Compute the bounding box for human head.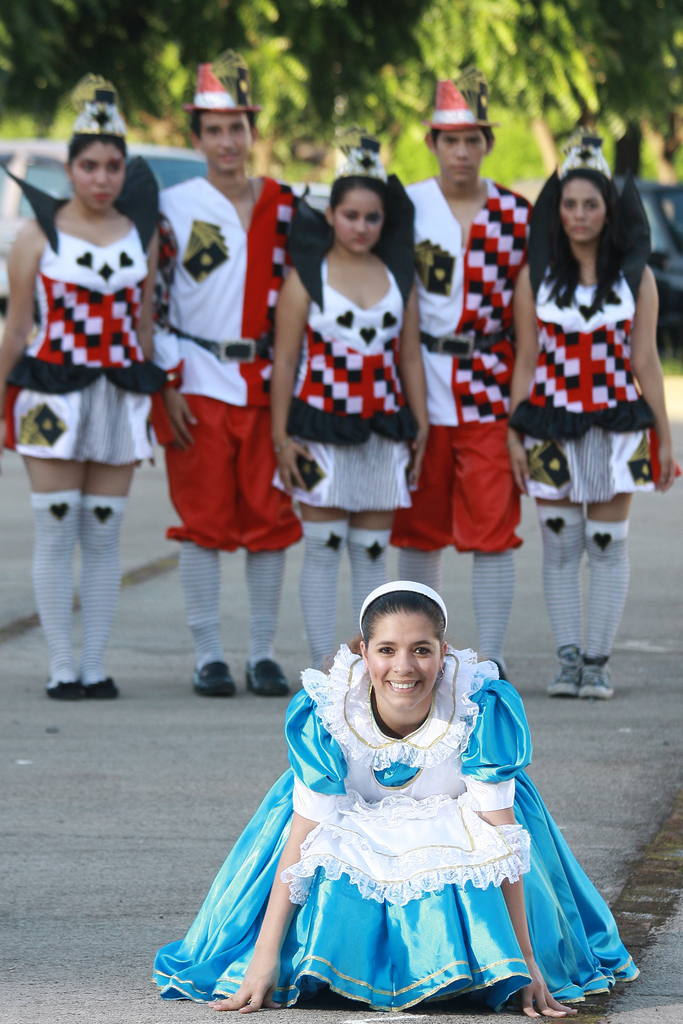
select_region(186, 87, 260, 171).
